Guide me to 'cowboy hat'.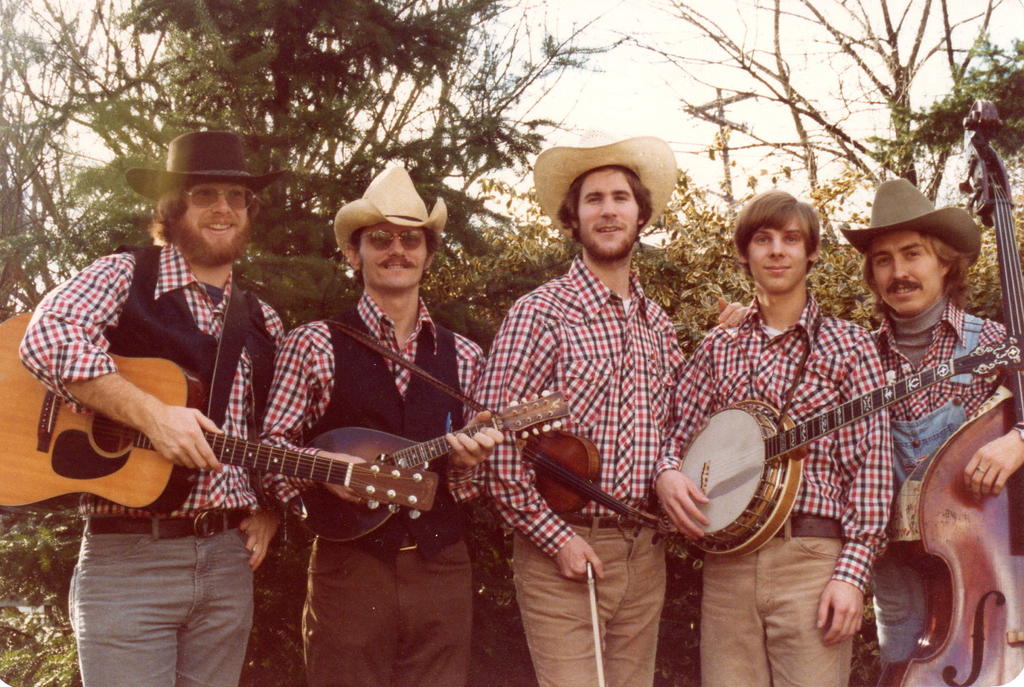
Guidance: crop(131, 132, 283, 200).
